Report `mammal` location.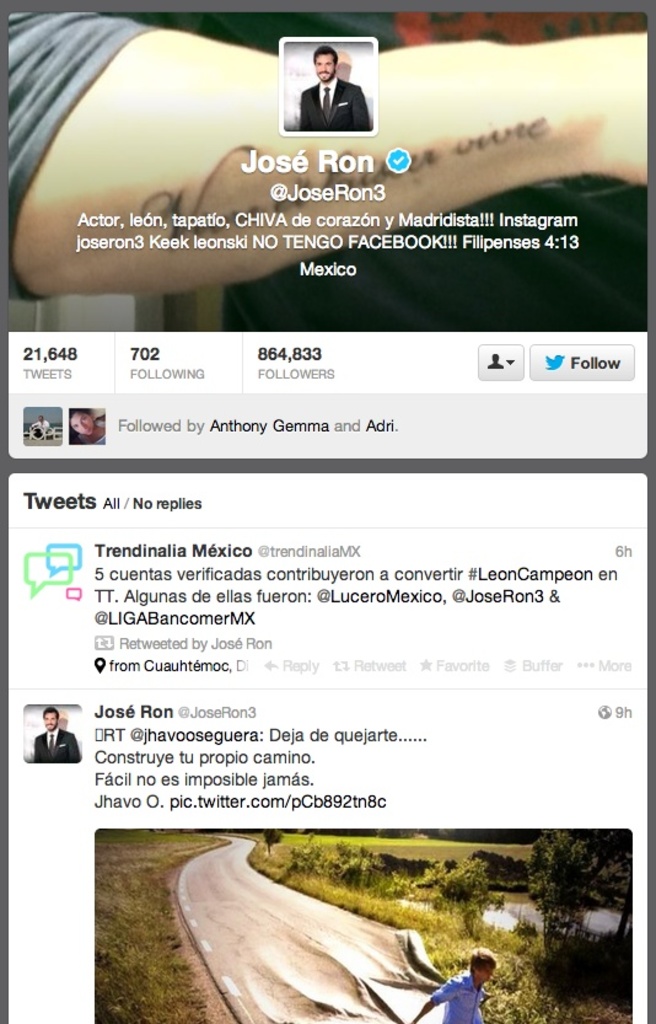
Report: select_region(33, 707, 77, 762).
